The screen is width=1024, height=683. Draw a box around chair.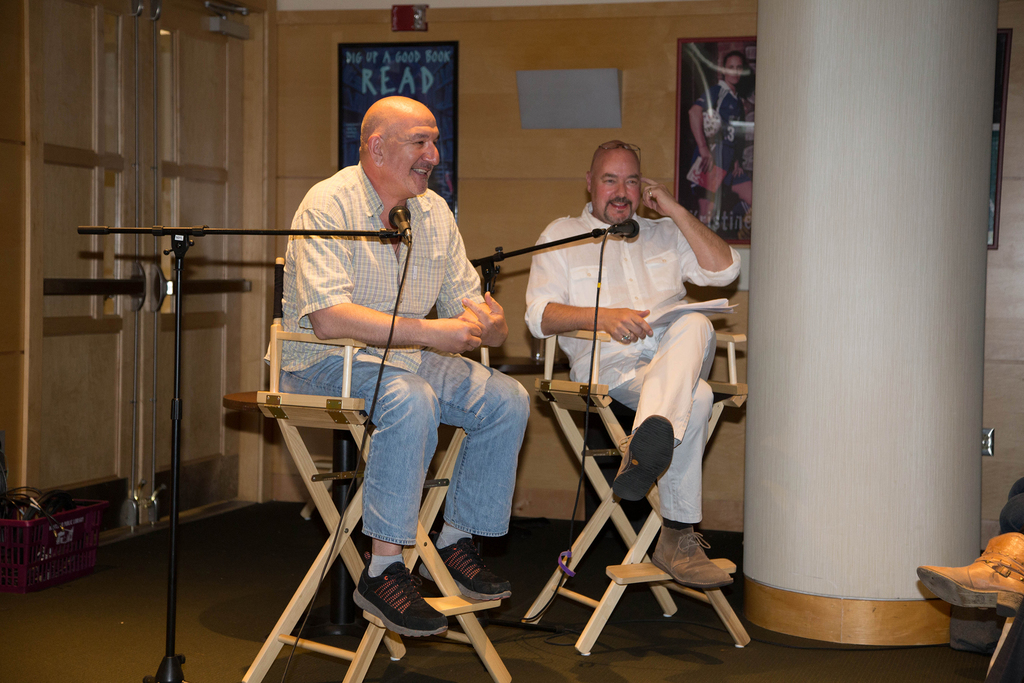
230:280:516:651.
